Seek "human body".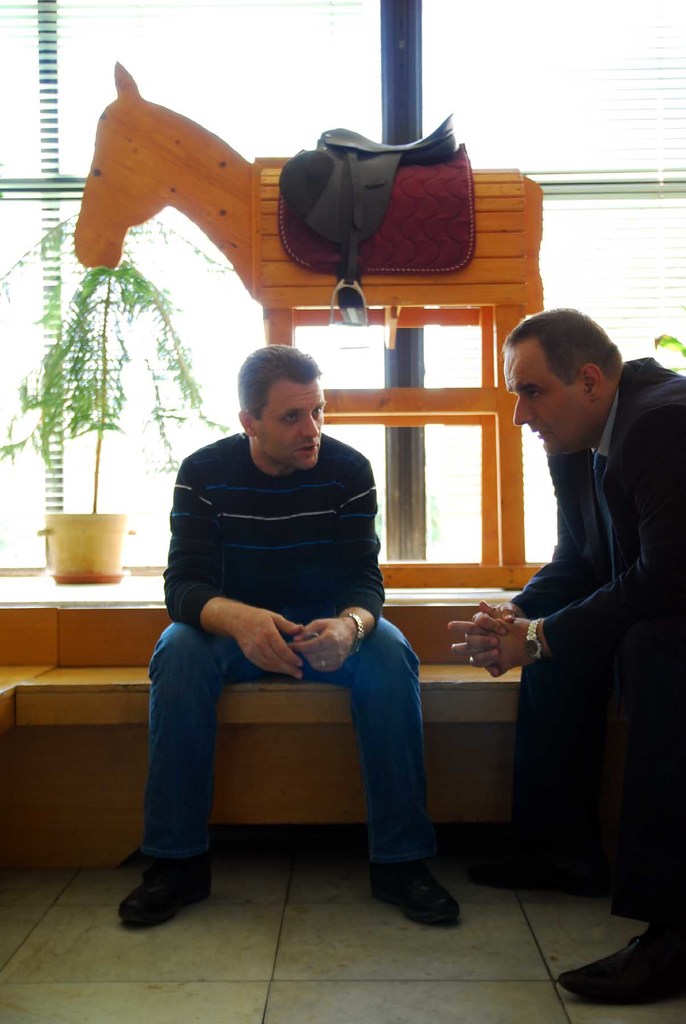
bbox=[444, 354, 685, 1017].
